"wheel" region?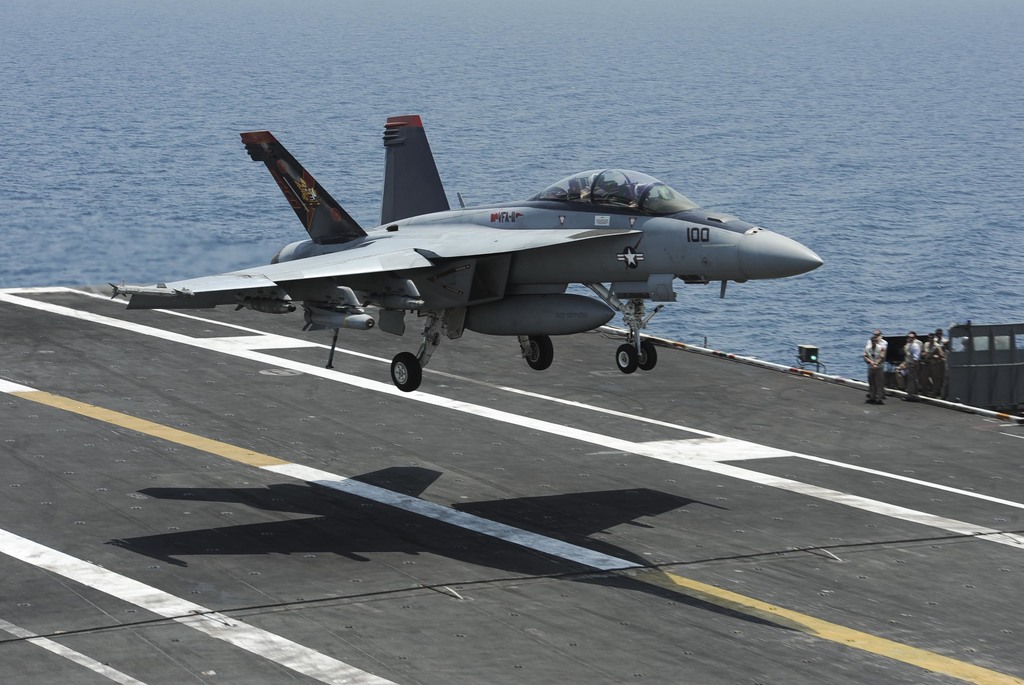
left=634, top=334, right=667, bottom=373
